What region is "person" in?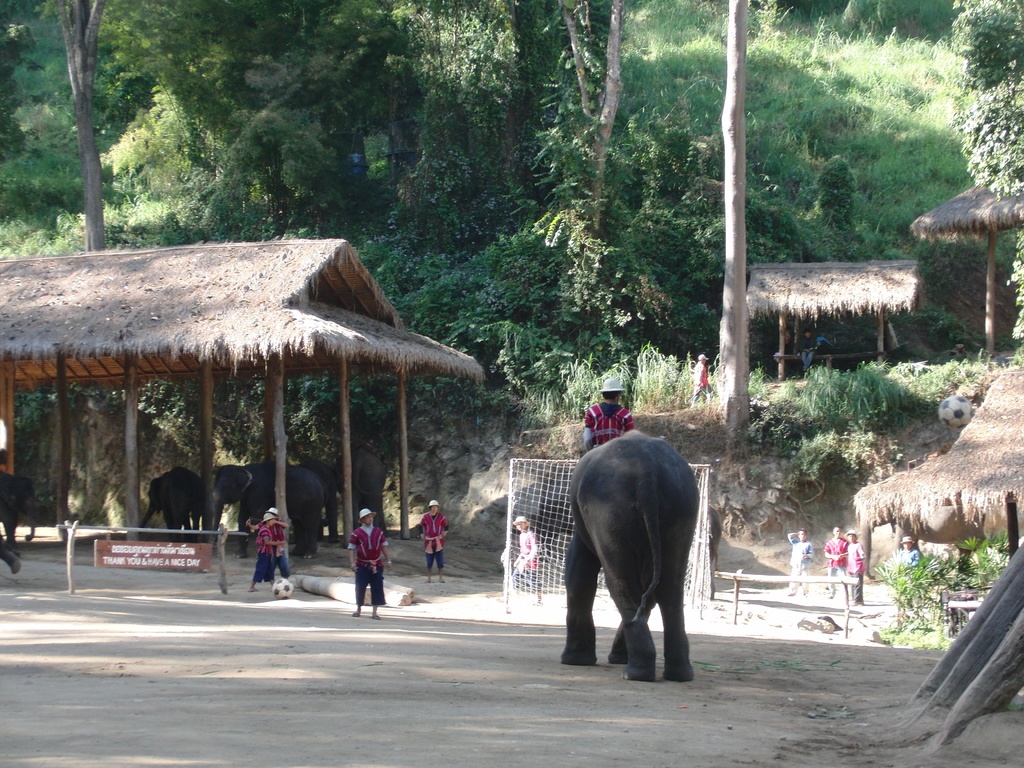
x1=690 y1=355 x2=714 y2=412.
